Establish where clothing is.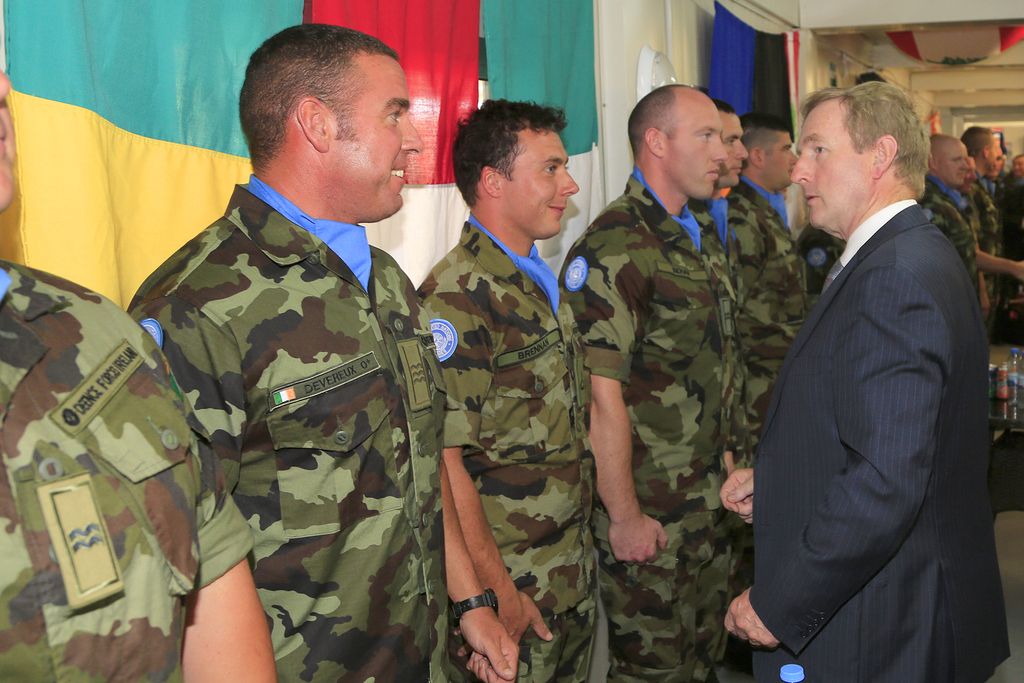
Established at crop(415, 210, 598, 682).
